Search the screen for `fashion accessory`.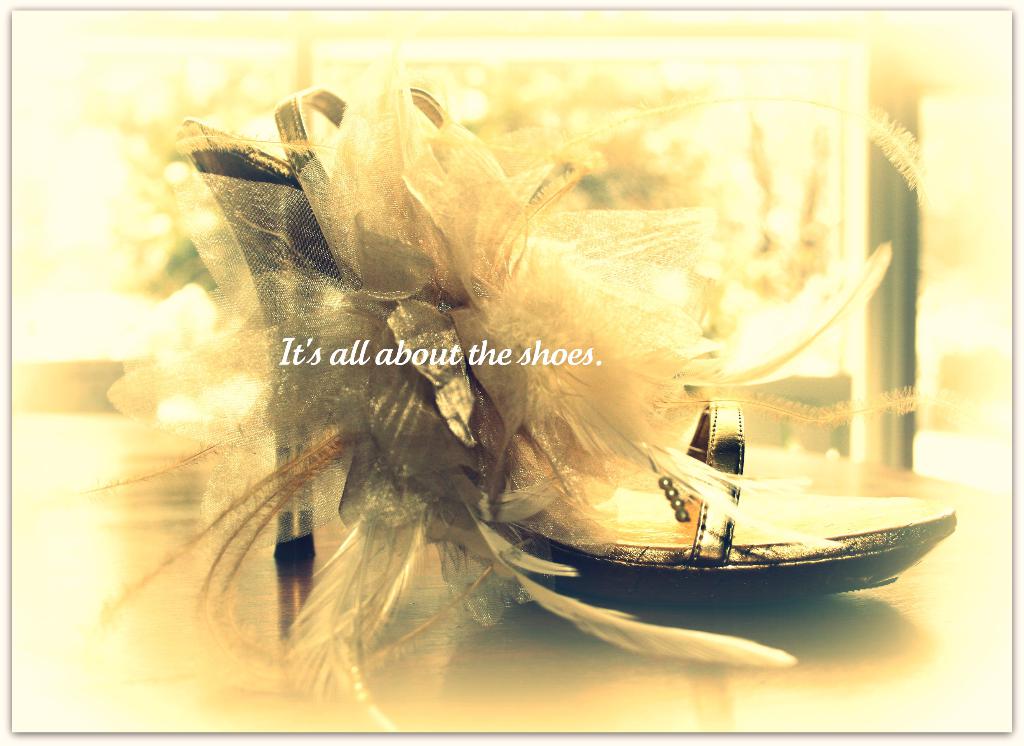
Found at <box>182,47,959,642</box>.
